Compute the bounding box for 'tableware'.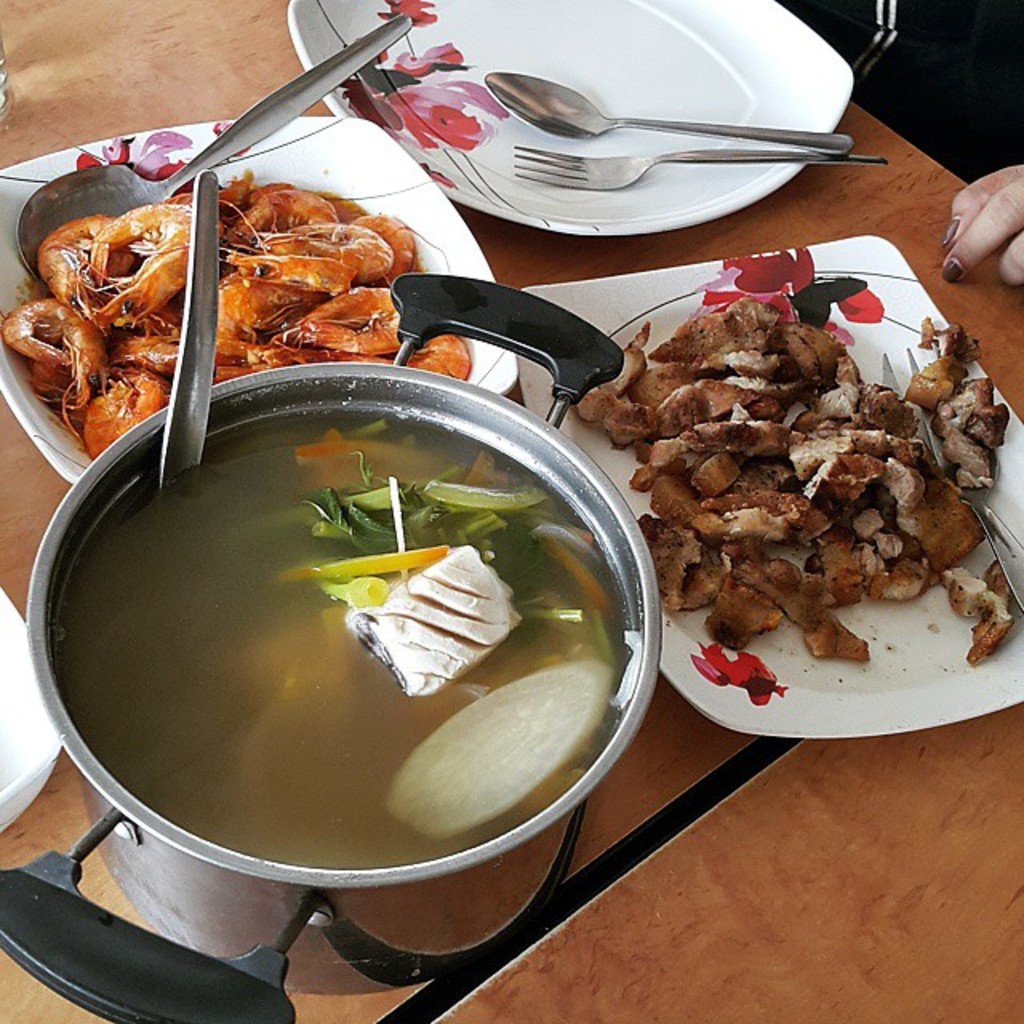
(x1=150, y1=168, x2=219, y2=485).
